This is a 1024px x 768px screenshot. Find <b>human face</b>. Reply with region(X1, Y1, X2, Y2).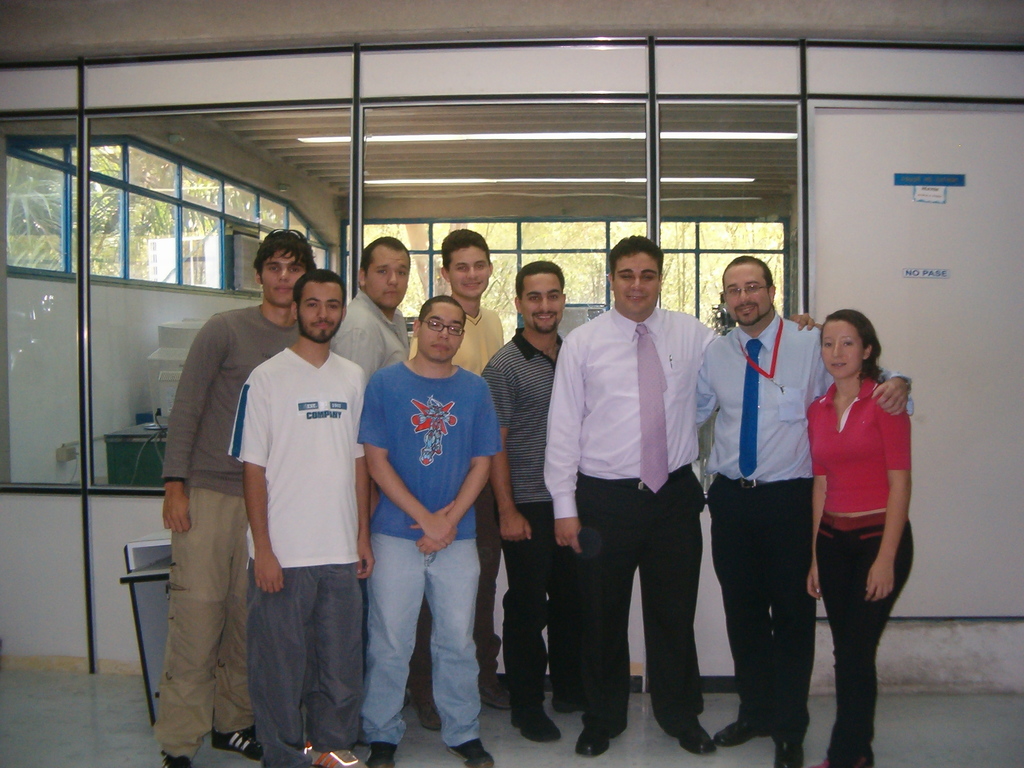
region(299, 284, 346, 340).
